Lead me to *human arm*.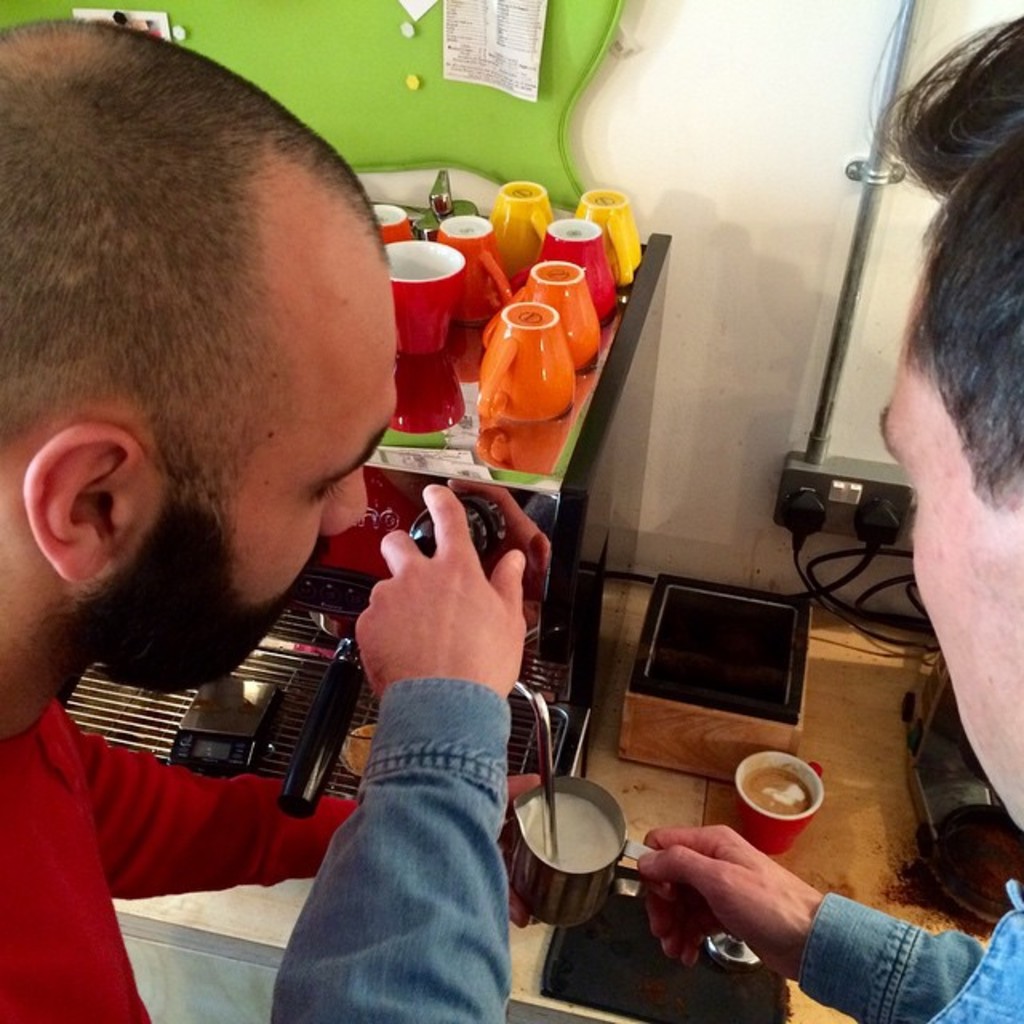
Lead to [595,811,954,1014].
